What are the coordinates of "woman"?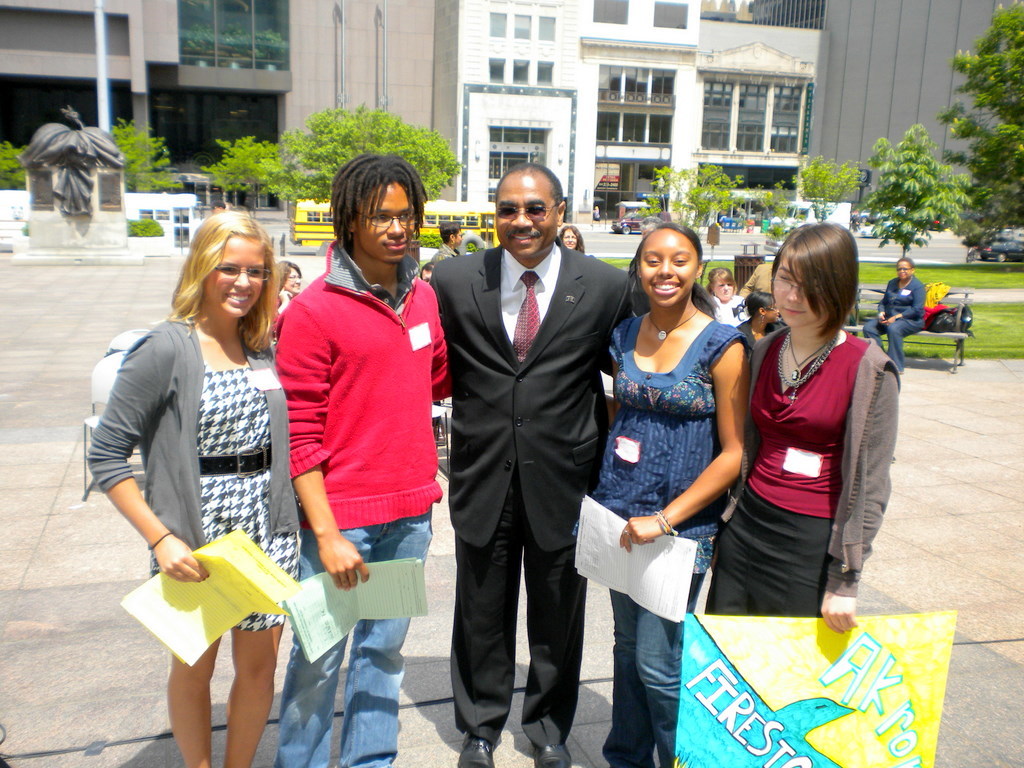
{"x1": 560, "y1": 223, "x2": 583, "y2": 254}.
